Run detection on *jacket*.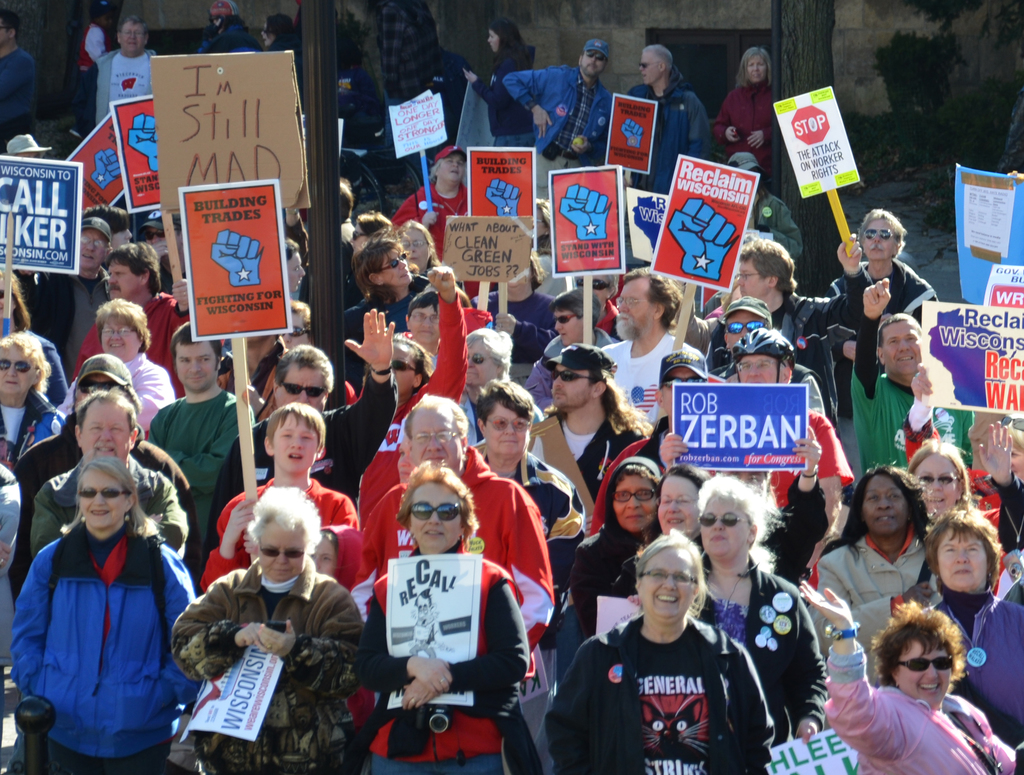
Result: x1=168 y1=557 x2=363 y2=749.
